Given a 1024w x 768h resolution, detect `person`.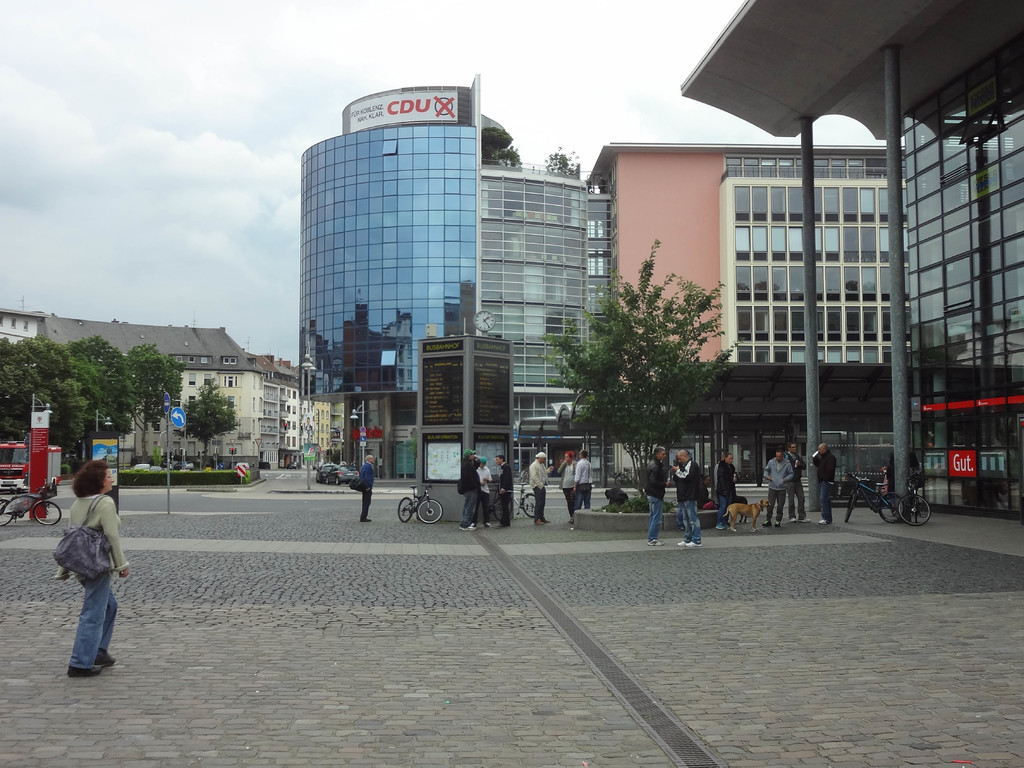
Rect(458, 445, 488, 529).
